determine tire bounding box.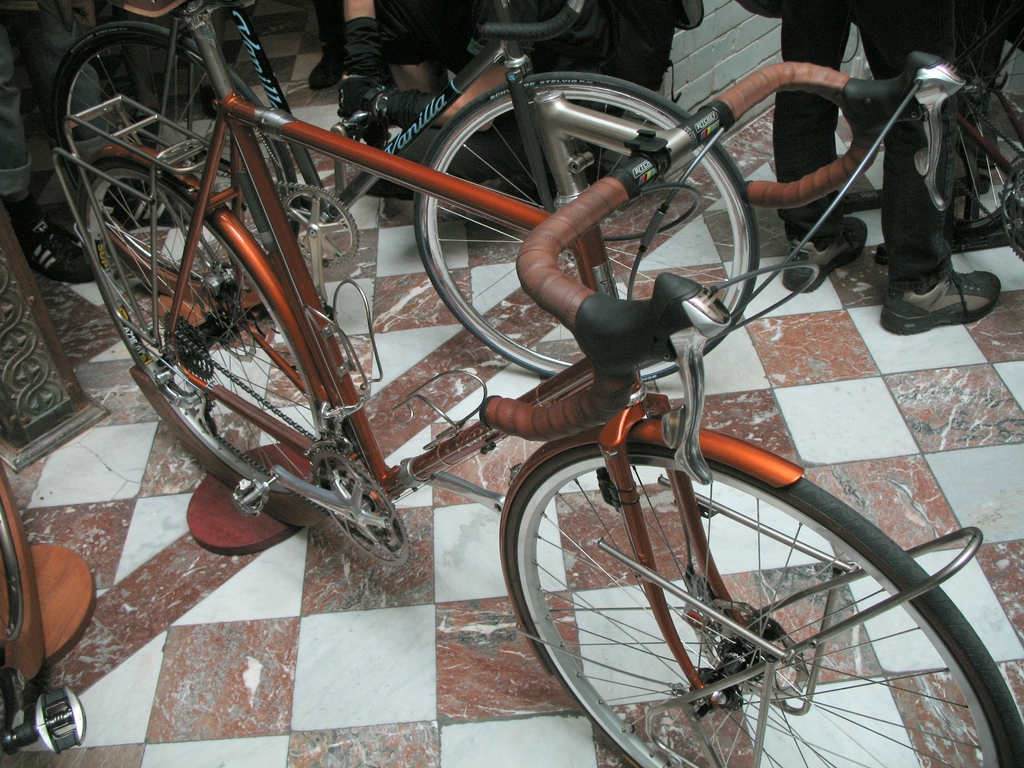
Determined: <box>410,67,761,381</box>.
